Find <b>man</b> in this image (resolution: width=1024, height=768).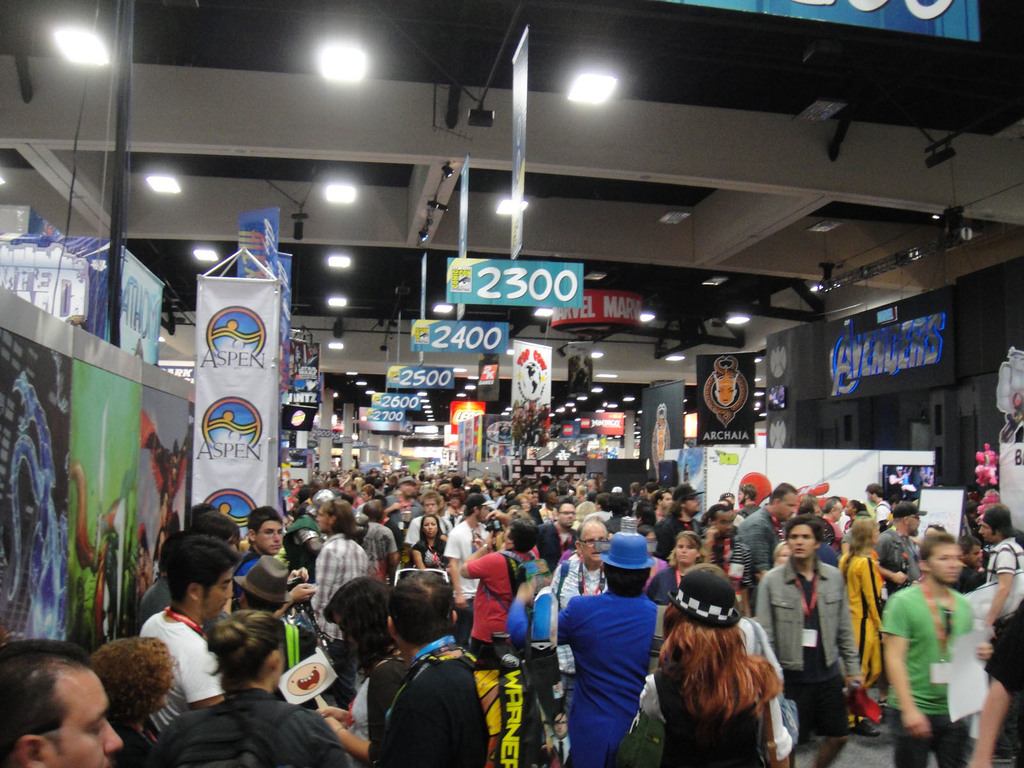
bbox=[316, 569, 493, 767].
